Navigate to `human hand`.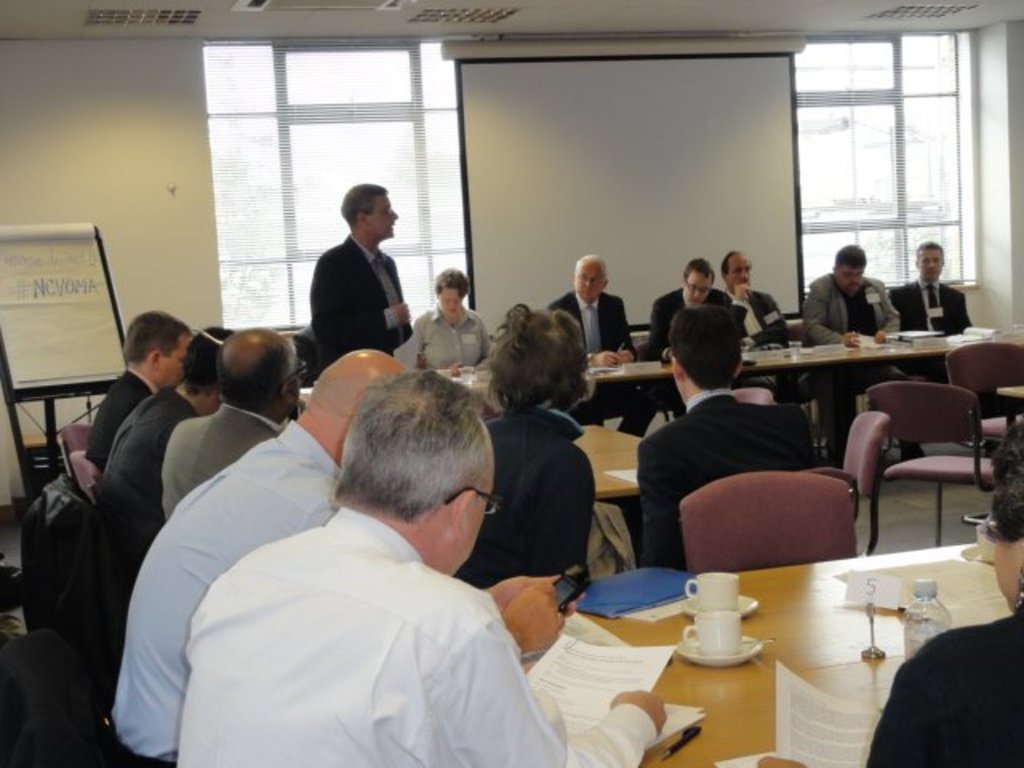
Navigation target: <region>874, 328, 890, 346</region>.
